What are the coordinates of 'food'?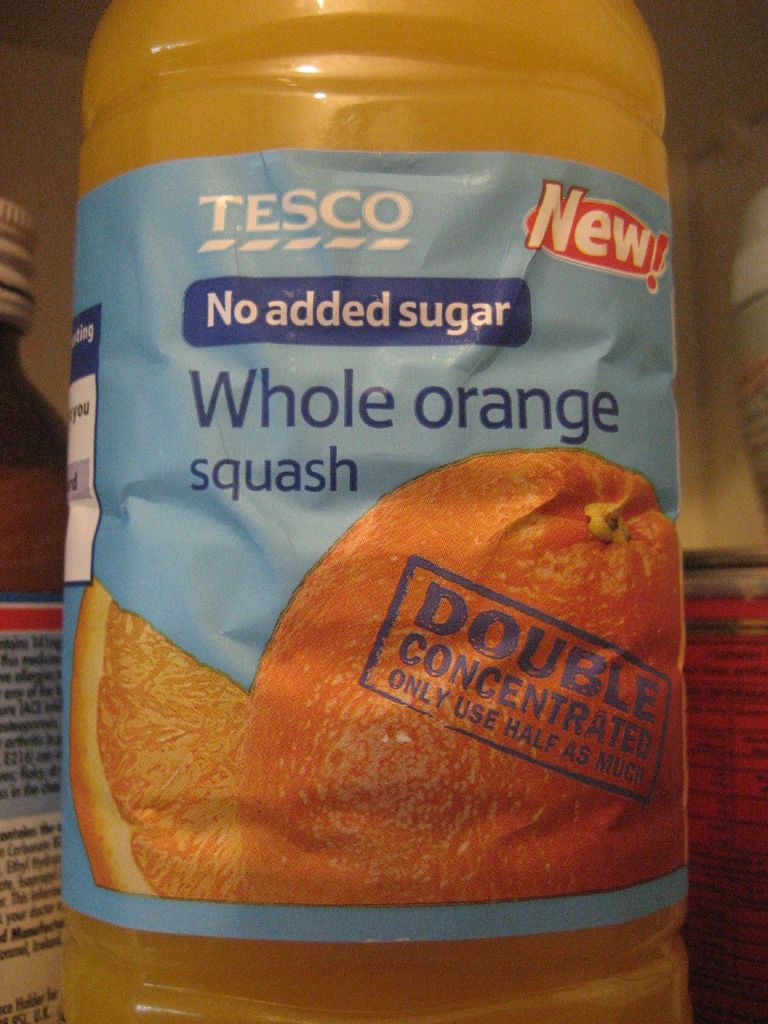
box(72, 576, 252, 903).
